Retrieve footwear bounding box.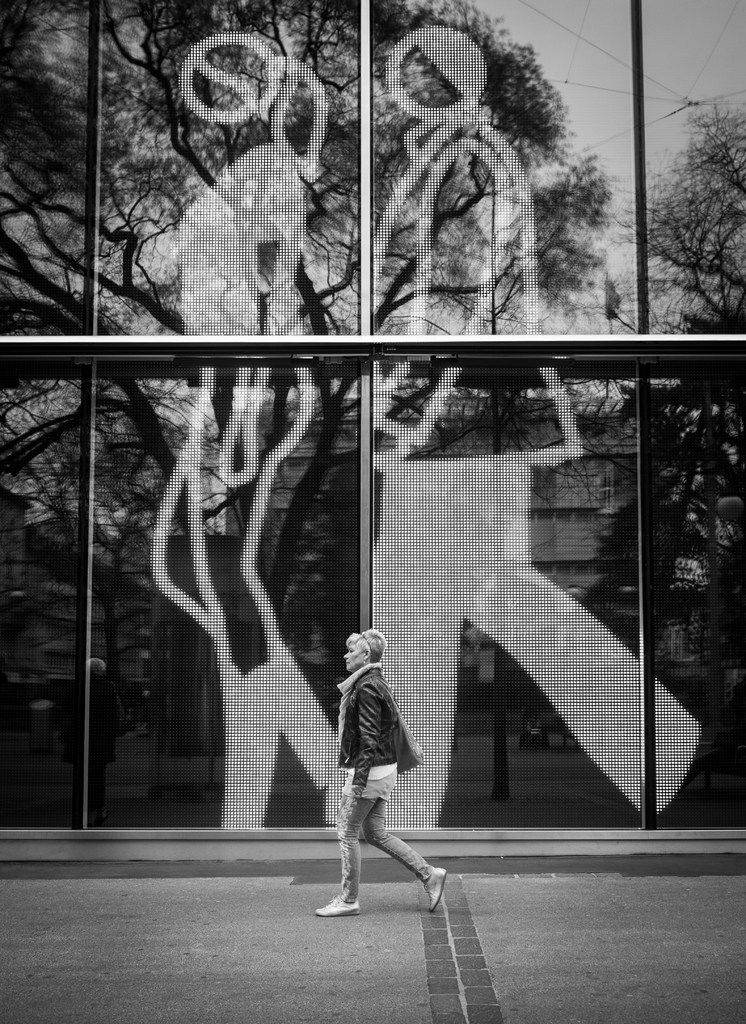
Bounding box: x1=315, y1=892, x2=359, y2=916.
